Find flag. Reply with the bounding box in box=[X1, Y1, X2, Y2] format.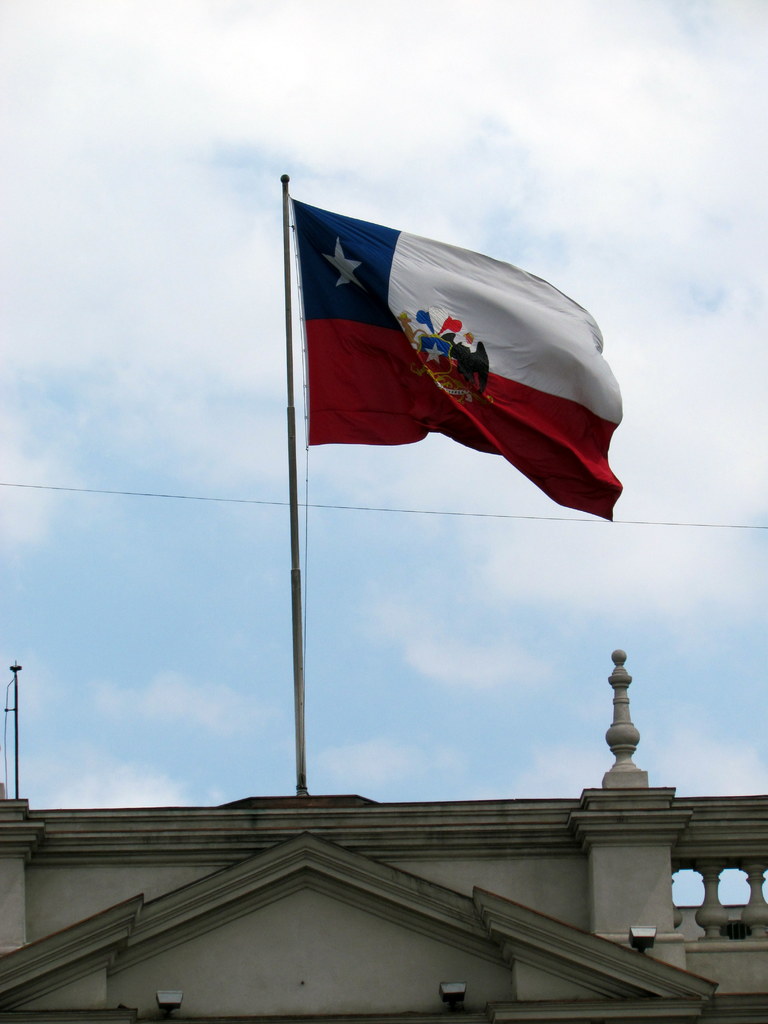
box=[267, 176, 607, 496].
